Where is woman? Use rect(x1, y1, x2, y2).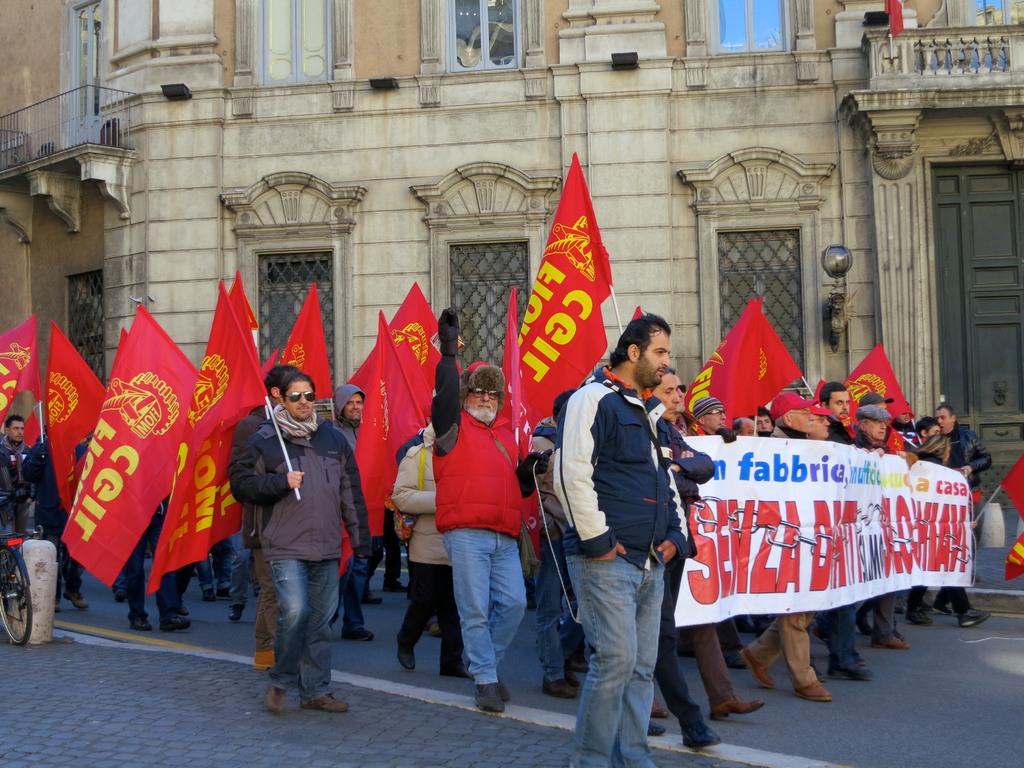
rect(905, 433, 991, 624).
